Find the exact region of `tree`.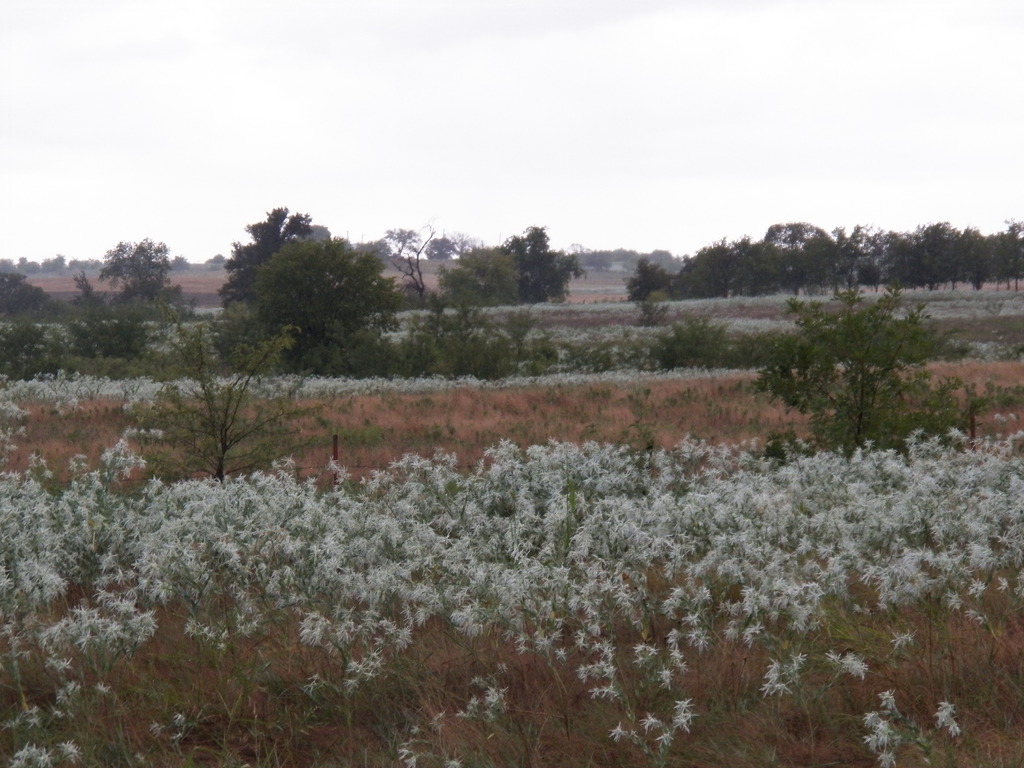
Exact region: locate(122, 314, 325, 479).
